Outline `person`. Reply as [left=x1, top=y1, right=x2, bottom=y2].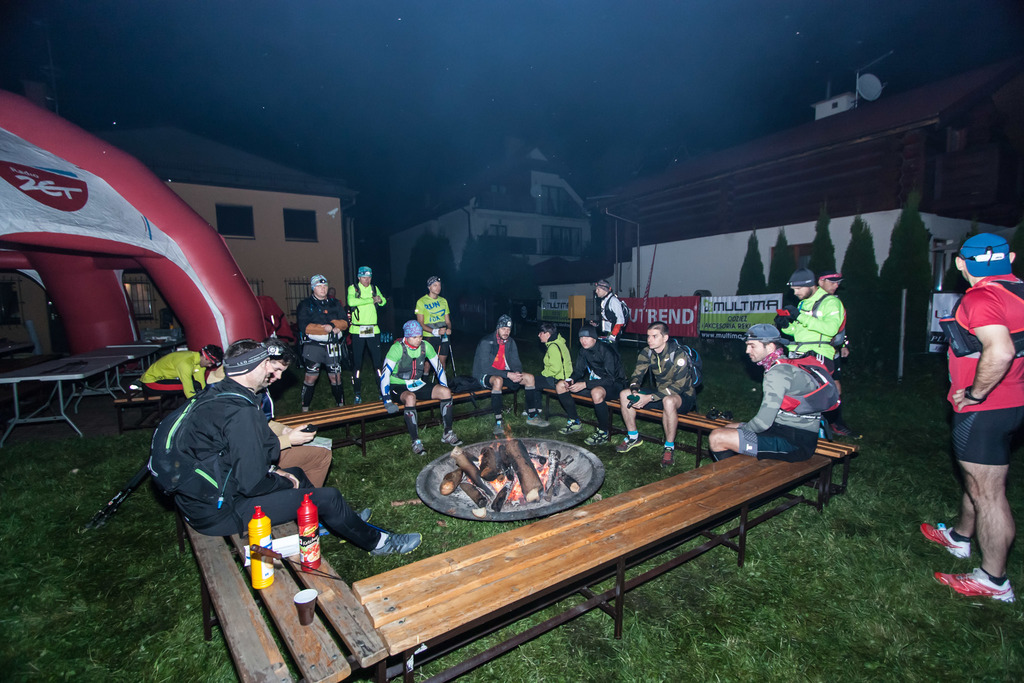
[left=415, top=273, right=450, bottom=369].
